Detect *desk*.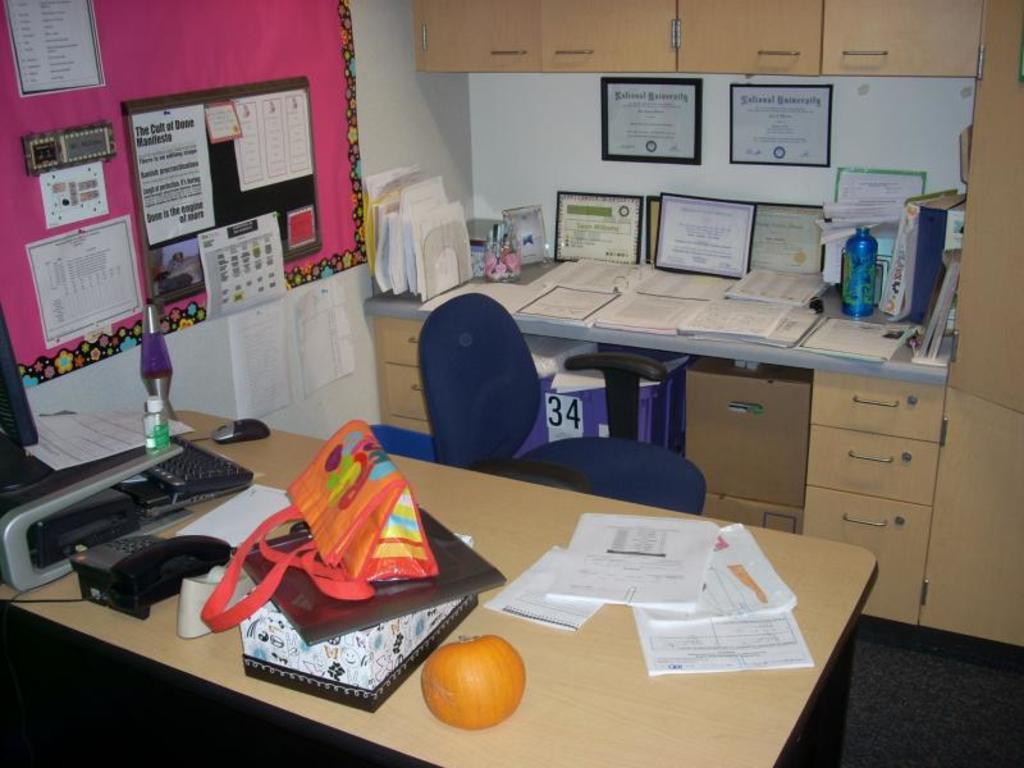
Detected at [431,236,975,567].
